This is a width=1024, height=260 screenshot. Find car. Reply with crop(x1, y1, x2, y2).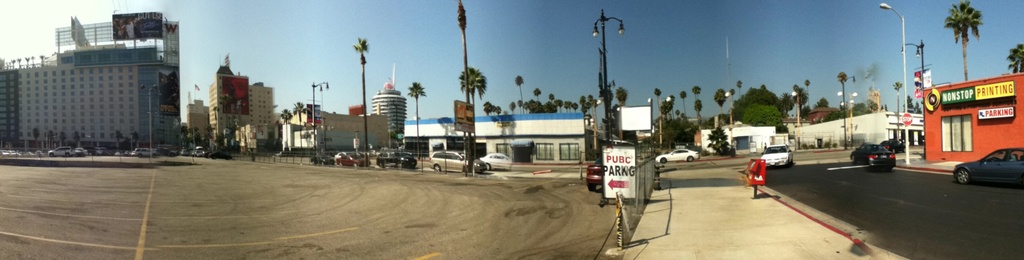
crop(75, 146, 86, 156).
